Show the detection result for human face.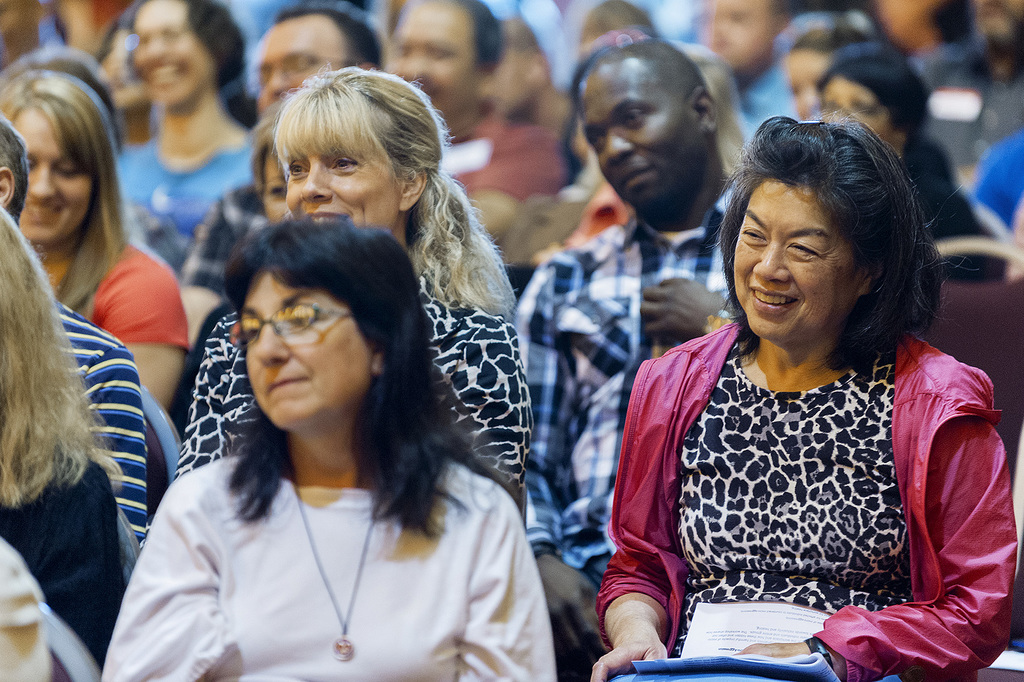
pyautogui.locateOnScreen(823, 72, 893, 160).
